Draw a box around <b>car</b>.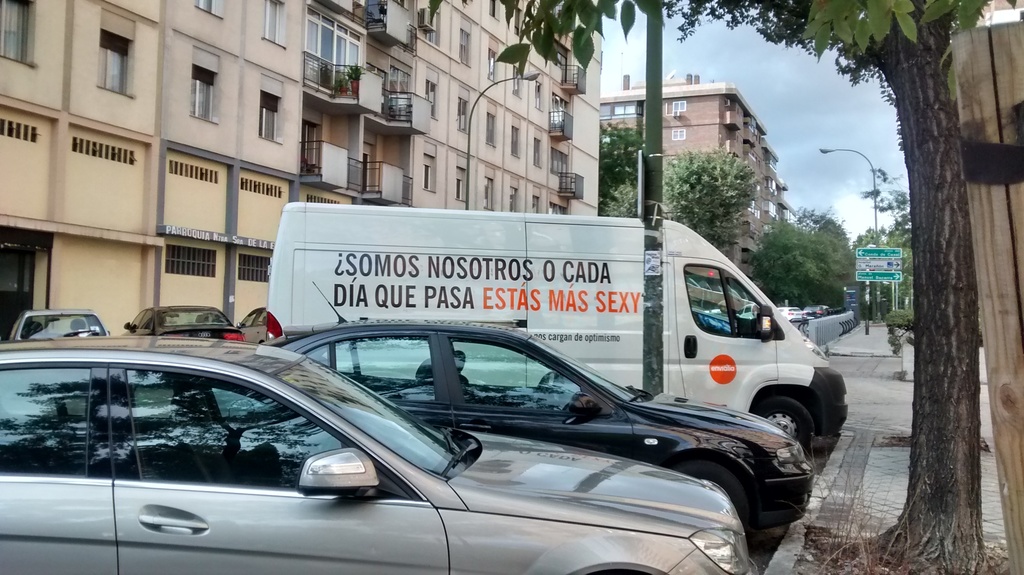
(11,315,113,349).
